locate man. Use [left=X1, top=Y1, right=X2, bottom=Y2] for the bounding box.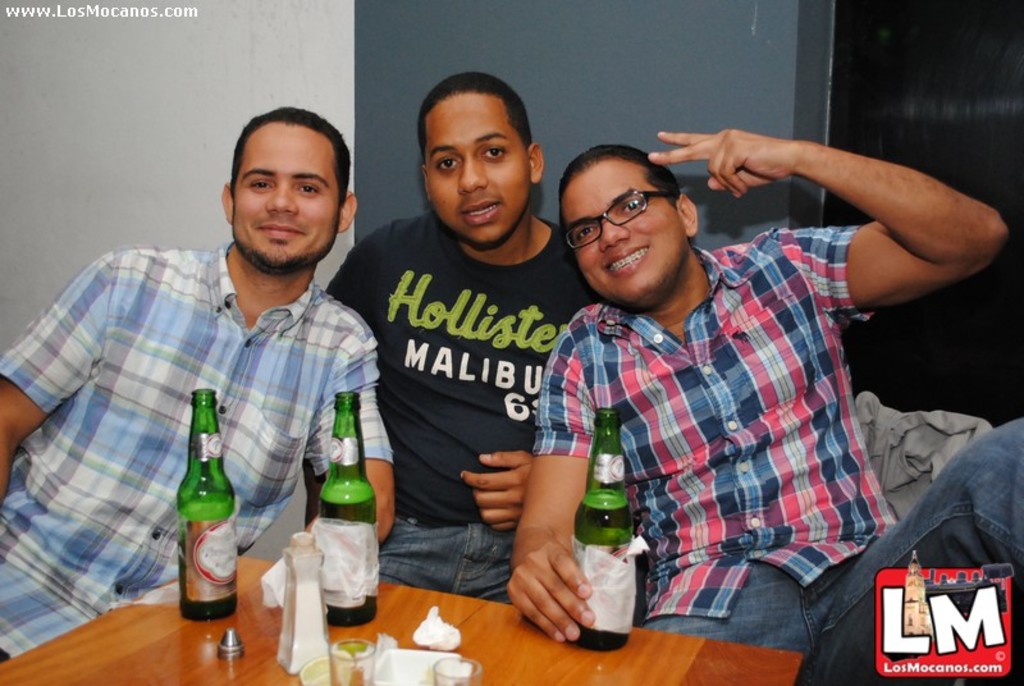
[left=503, top=127, right=1023, bottom=685].
